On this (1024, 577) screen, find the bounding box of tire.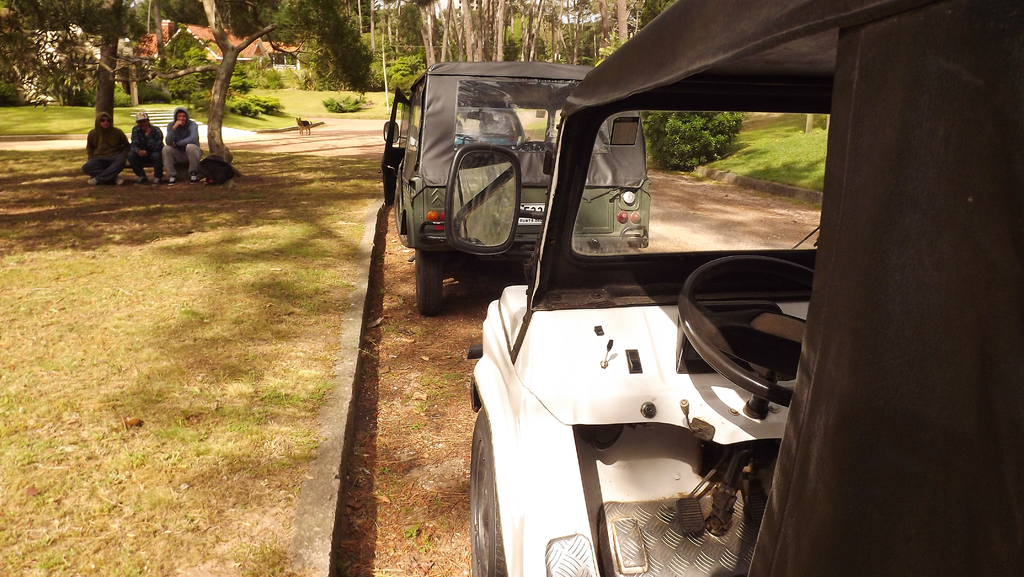
Bounding box: (x1=390, y1=186, x2=407, y2=241).
